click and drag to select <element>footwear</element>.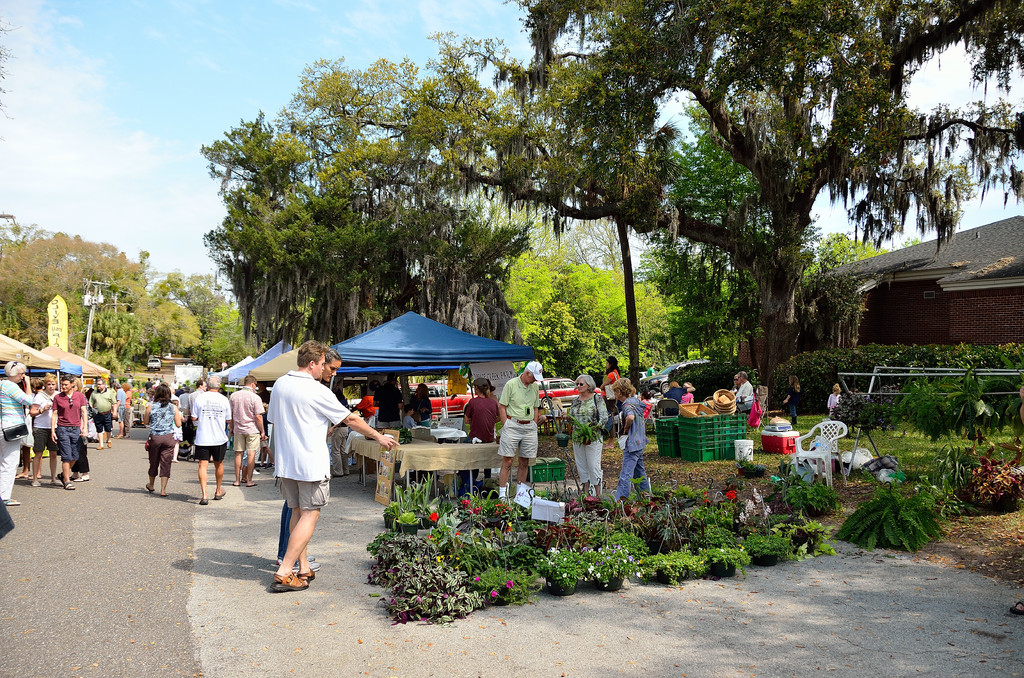
Selection: box(31, 478, 42, 488).
